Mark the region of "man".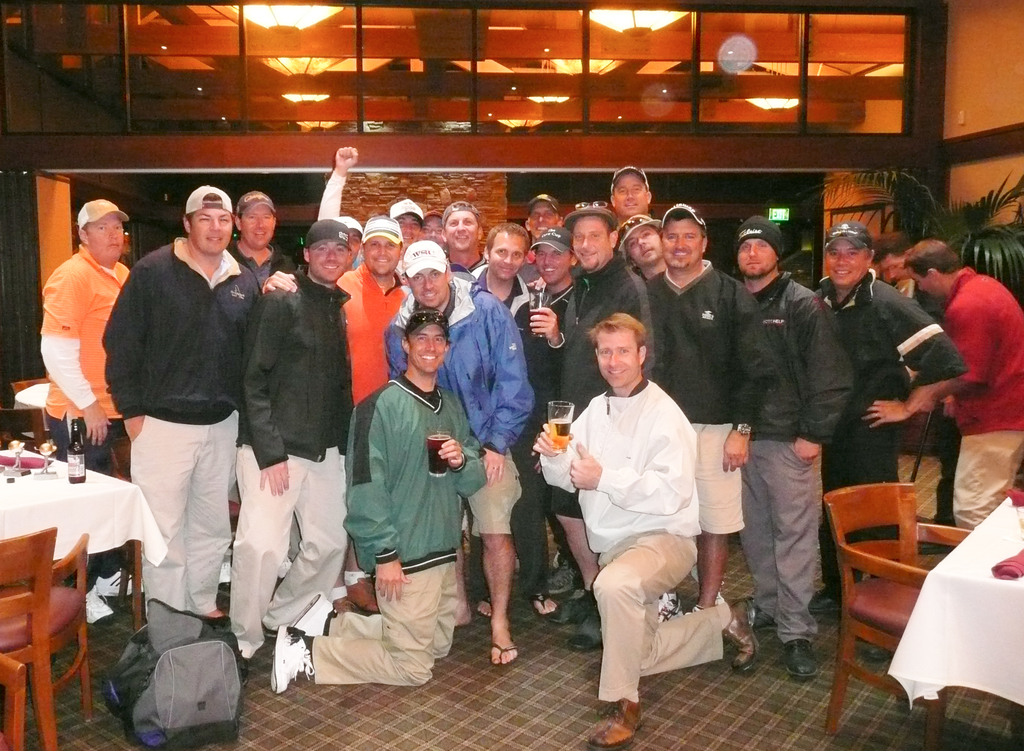
Region: 899/239/1023/535.
